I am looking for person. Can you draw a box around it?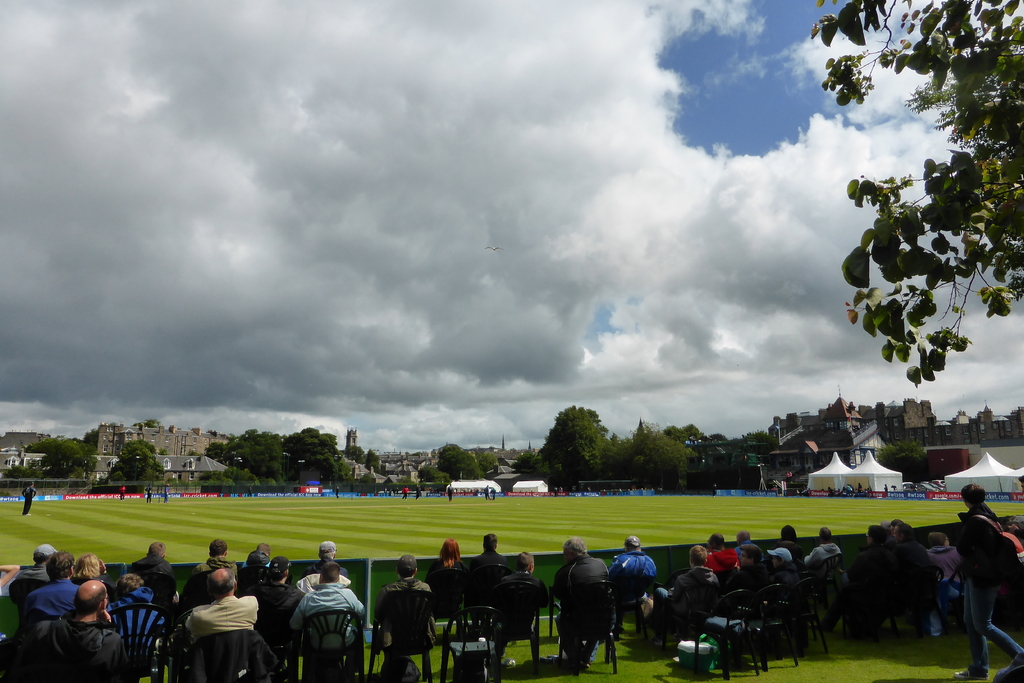
Sure, the bounding box is select_region(307, 570, 362, 643).
